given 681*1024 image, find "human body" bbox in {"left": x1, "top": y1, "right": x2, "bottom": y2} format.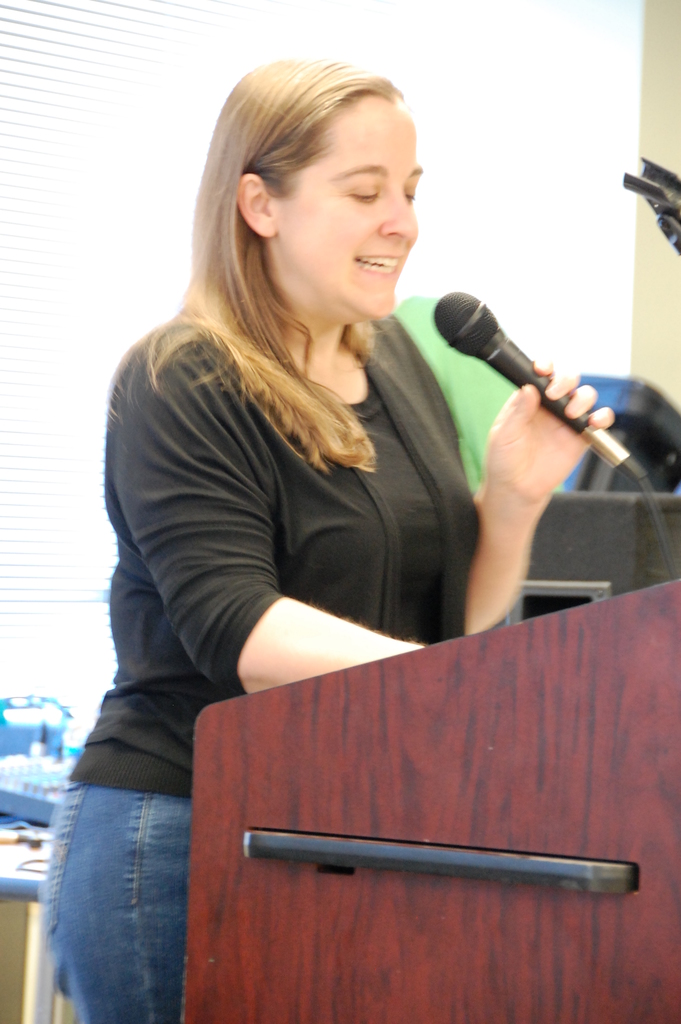
{"left": 42, "top": 57, "right": 612, "bottom": 1023}.
